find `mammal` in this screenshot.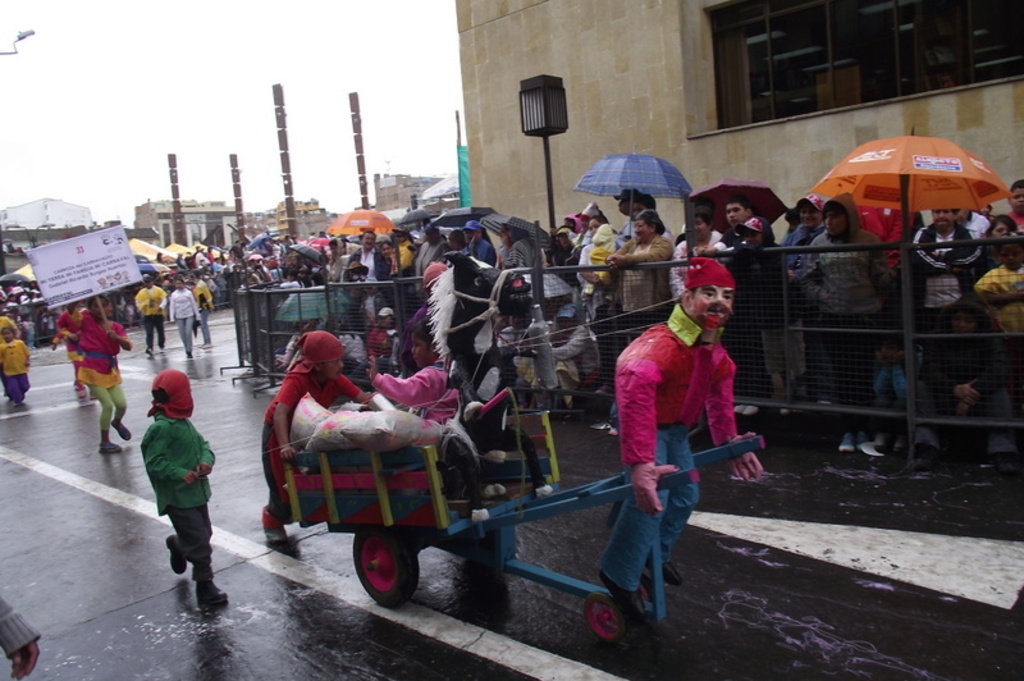
The bounding box for `mammal` is rect(0, 597, 42, 680).
